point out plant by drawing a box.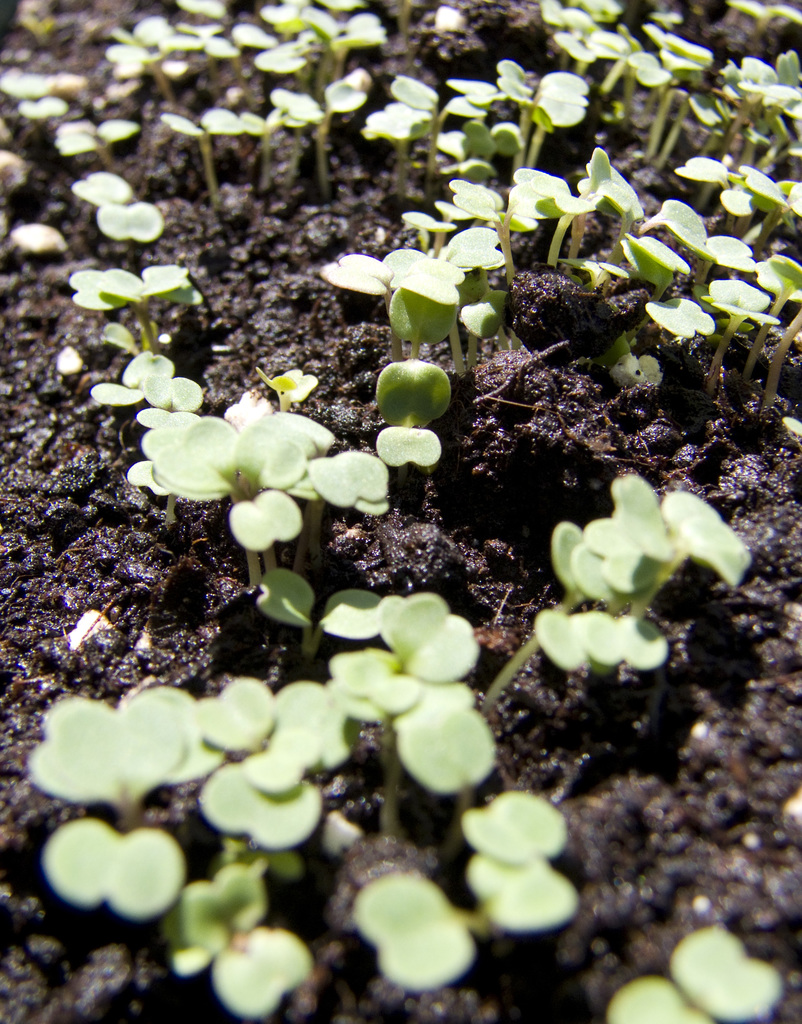
313/244/443/383.
